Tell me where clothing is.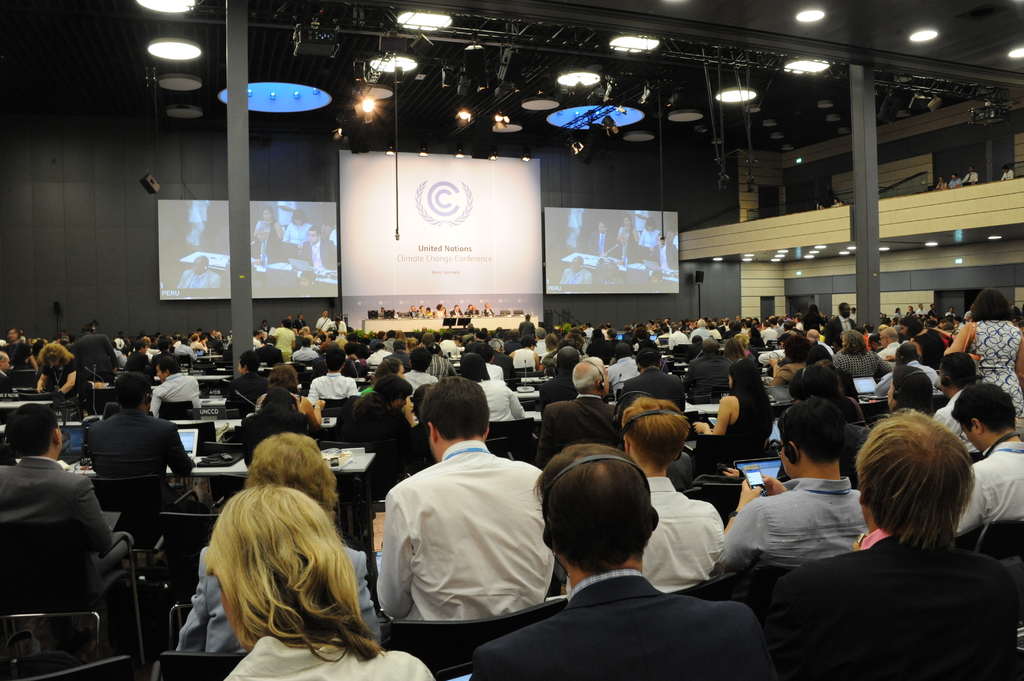
clothing is at box=[373, 440, 553, 621].
